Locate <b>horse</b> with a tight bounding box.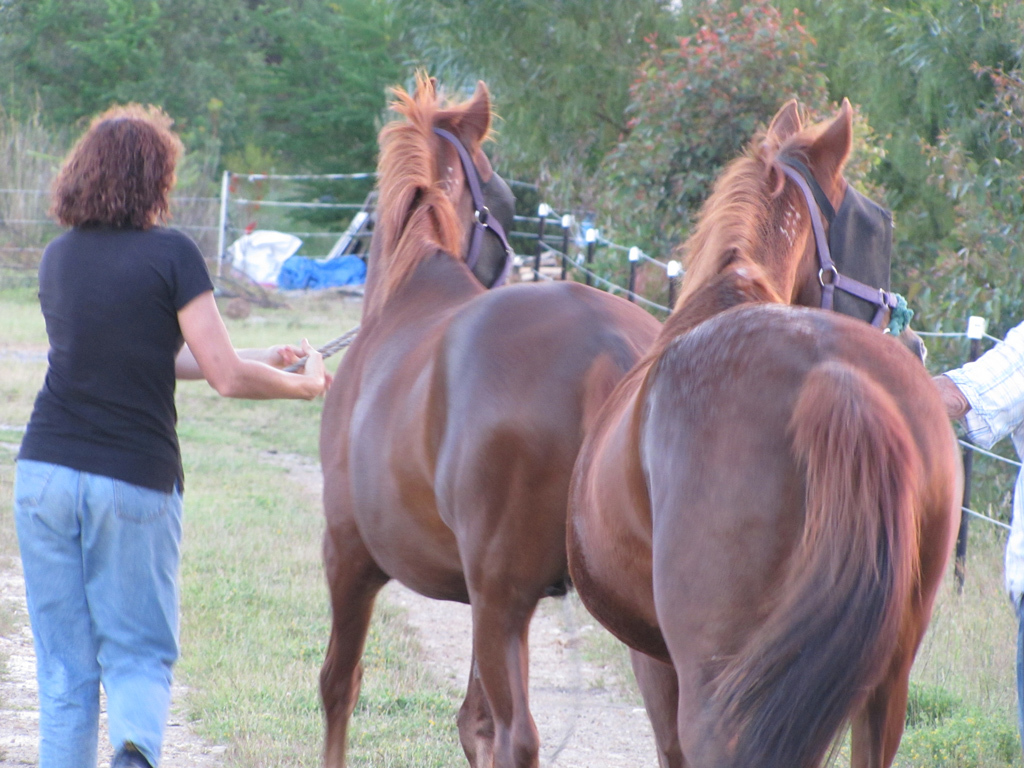
(564, 96, 964, 767).
